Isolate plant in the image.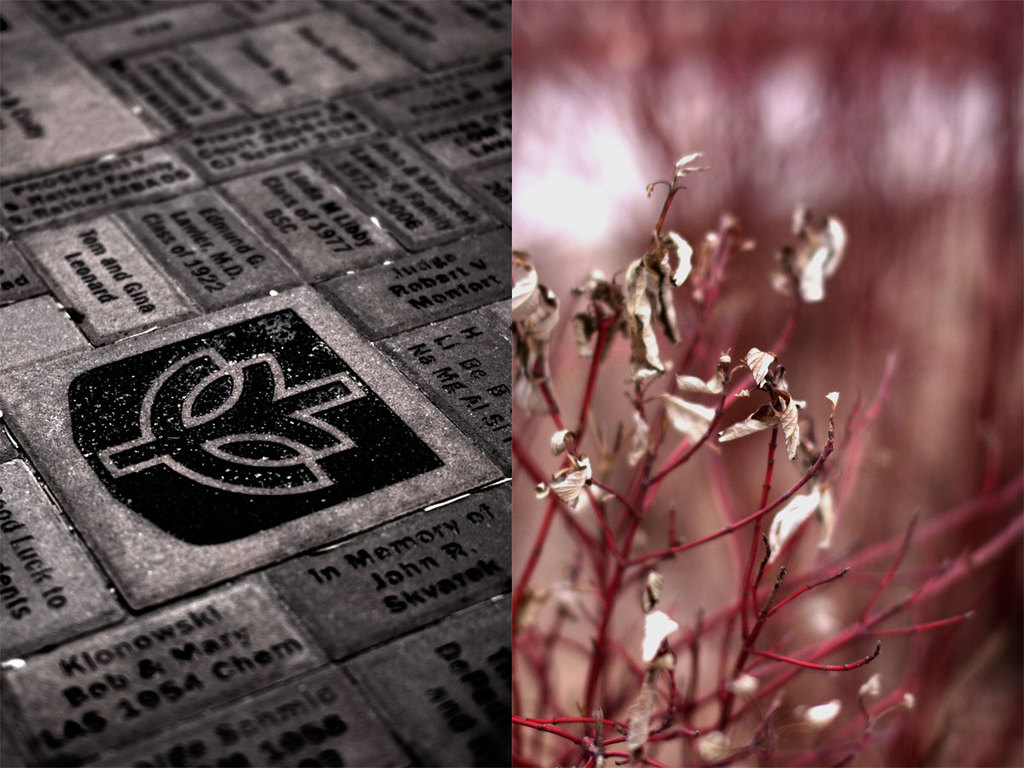
Isolated region: <box>508,135,1023,767</box>.
